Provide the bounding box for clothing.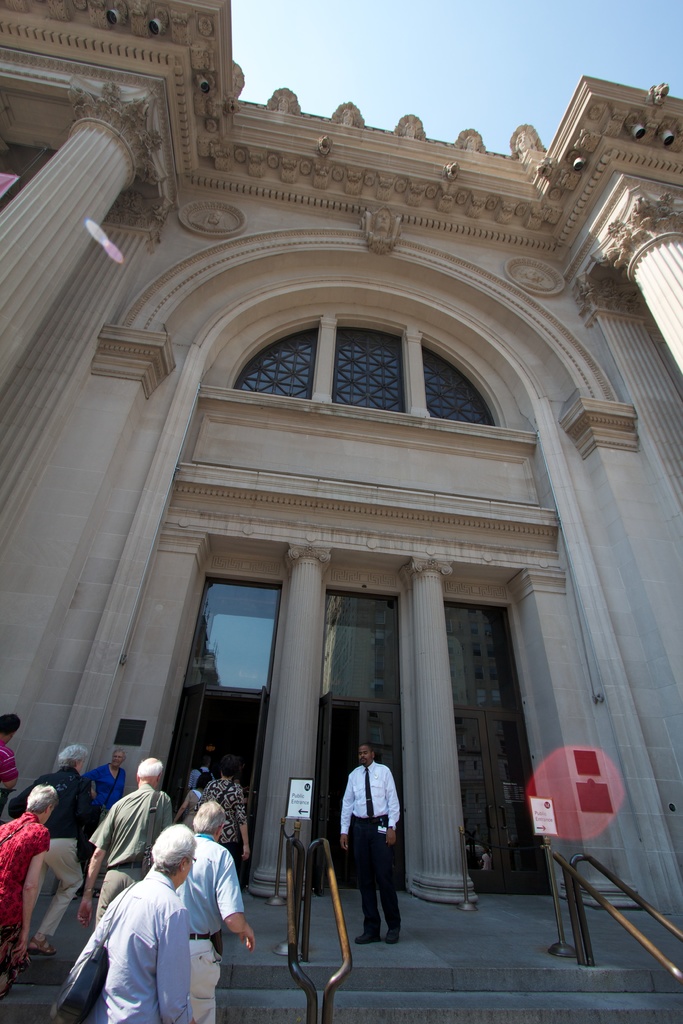
region(88, 783, 174, 927).
